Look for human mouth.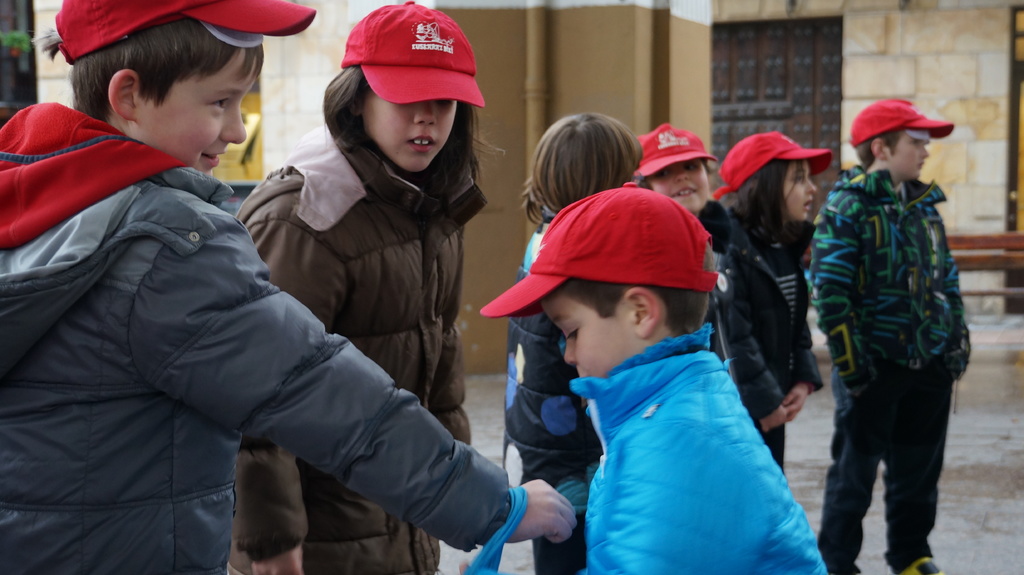
Found: 404 129 438 154.
